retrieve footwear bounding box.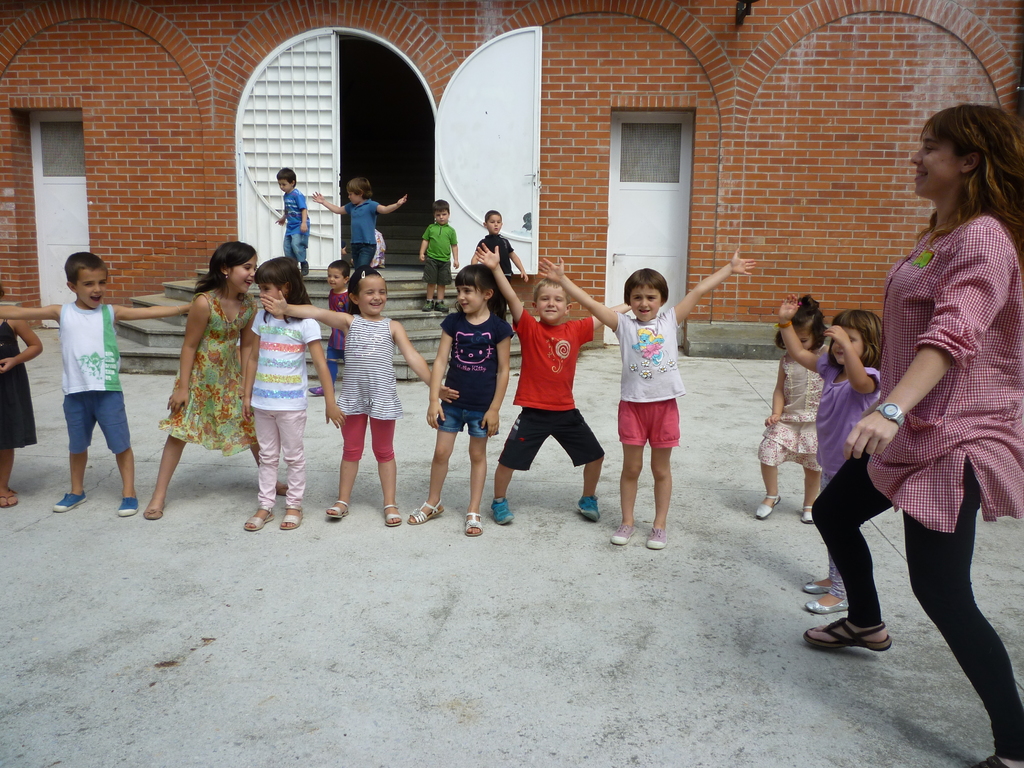
Bounding box: x1=802 y1=581 x2=828 y2=595.
